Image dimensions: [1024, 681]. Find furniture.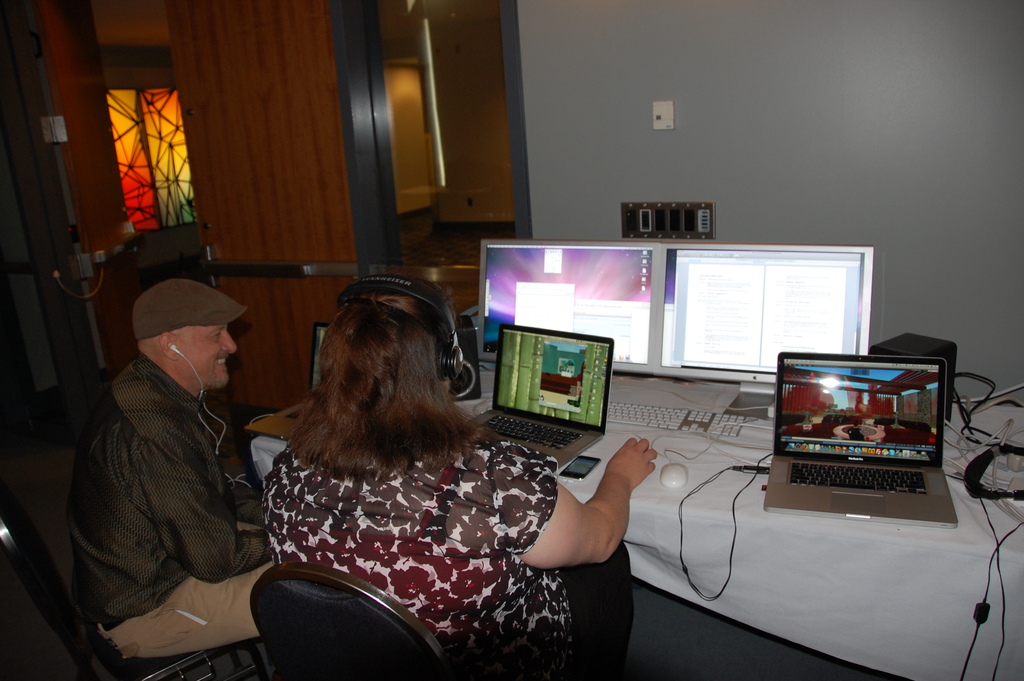
{"x1": 0, "y1": 496, "x2": 255, "y2": 680}.
